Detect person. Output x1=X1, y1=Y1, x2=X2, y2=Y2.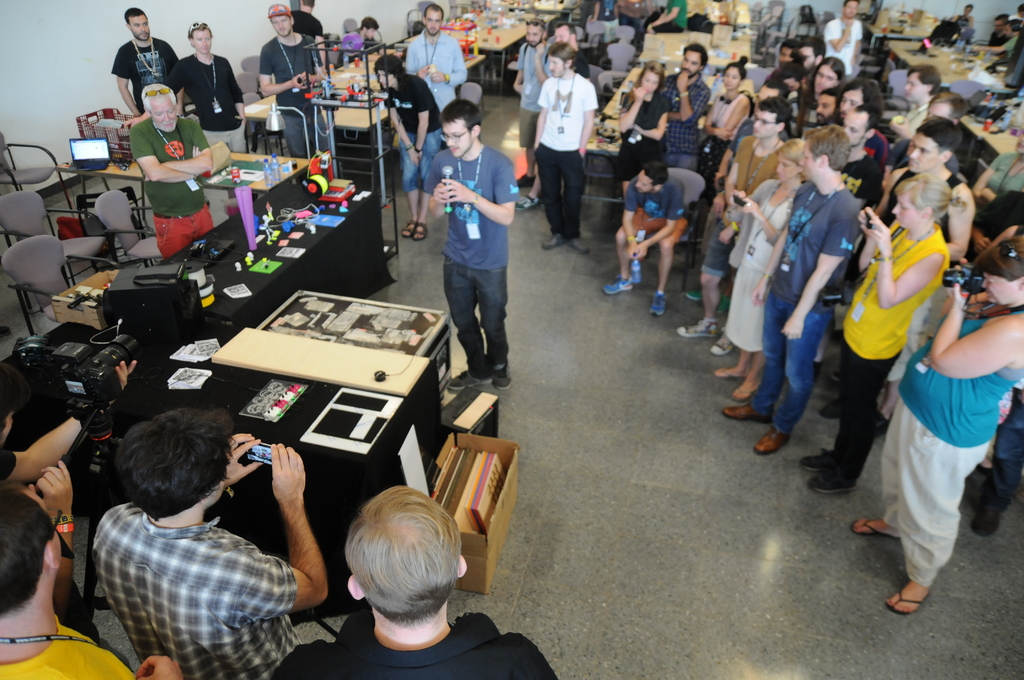
x1=124, y1=83, x2=225, y2=255.
